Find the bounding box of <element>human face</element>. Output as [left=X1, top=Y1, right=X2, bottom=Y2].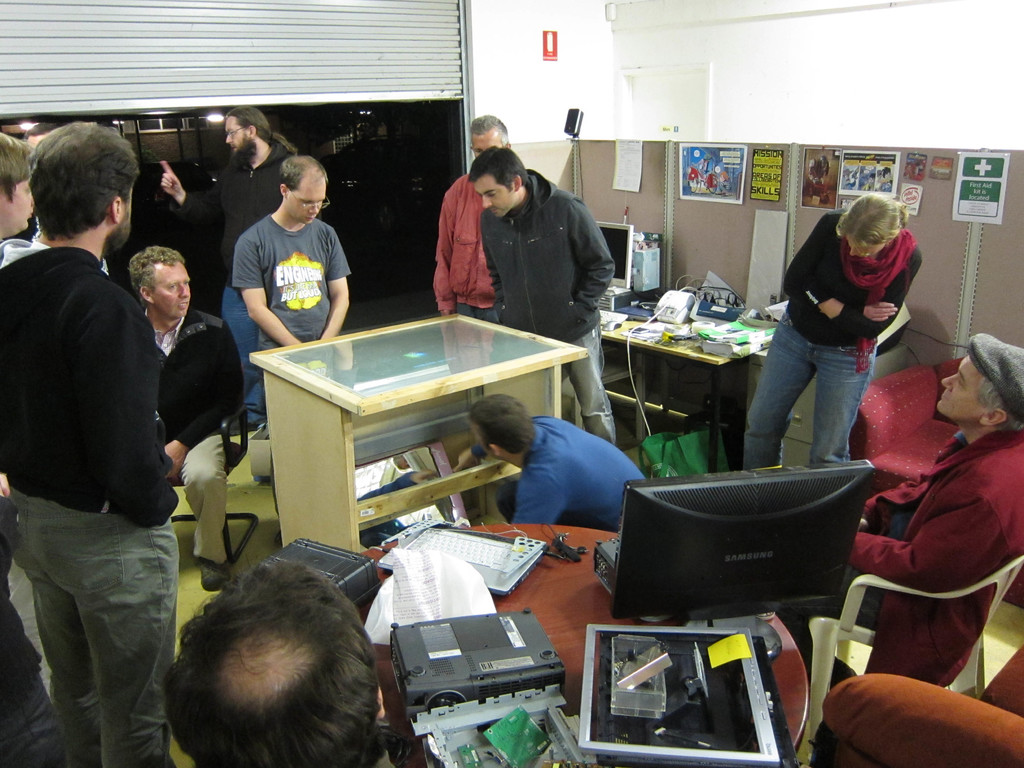
[left=847, top=234, right=871, bottom=260].
